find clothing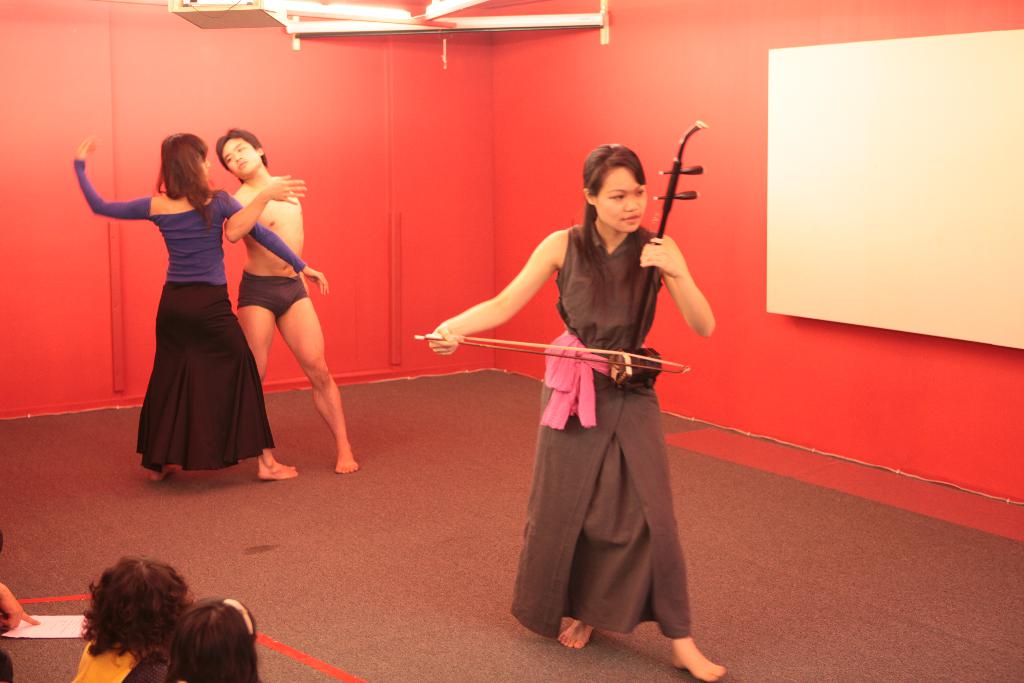
bbox=[67, 646, 172, 682]
